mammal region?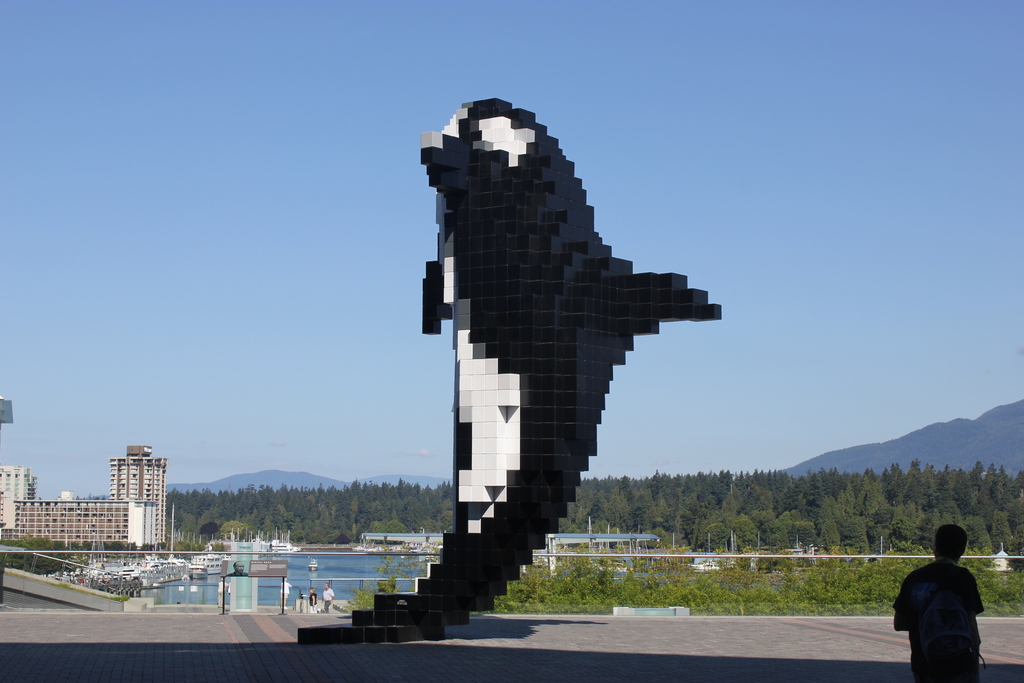
308,587,316,613
